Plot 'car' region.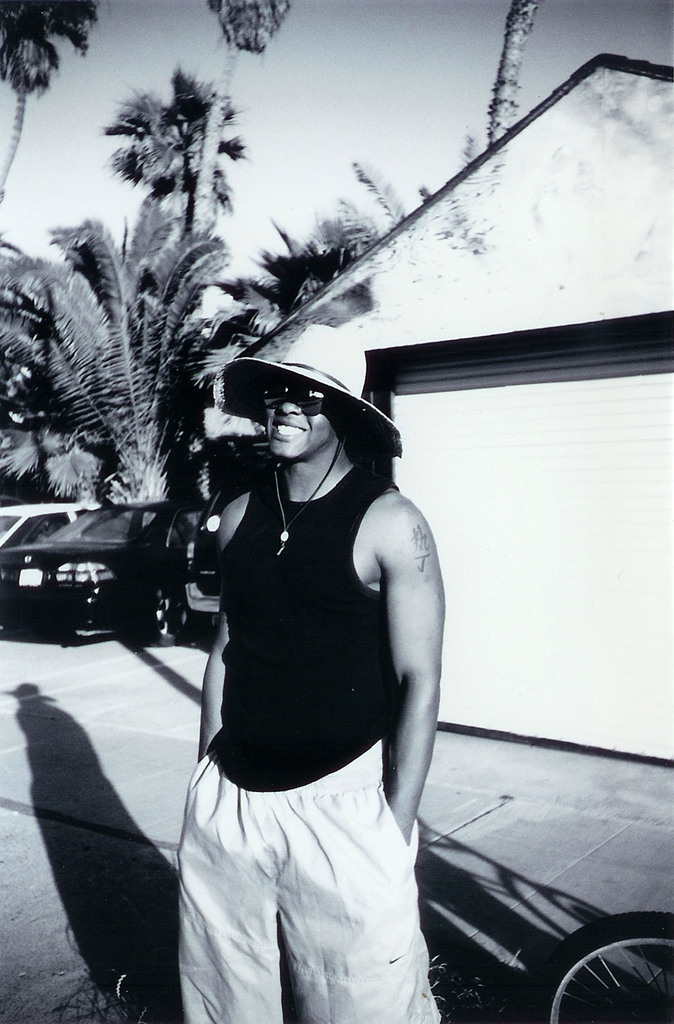
Plotted at box(5, 493, 197, 654).
